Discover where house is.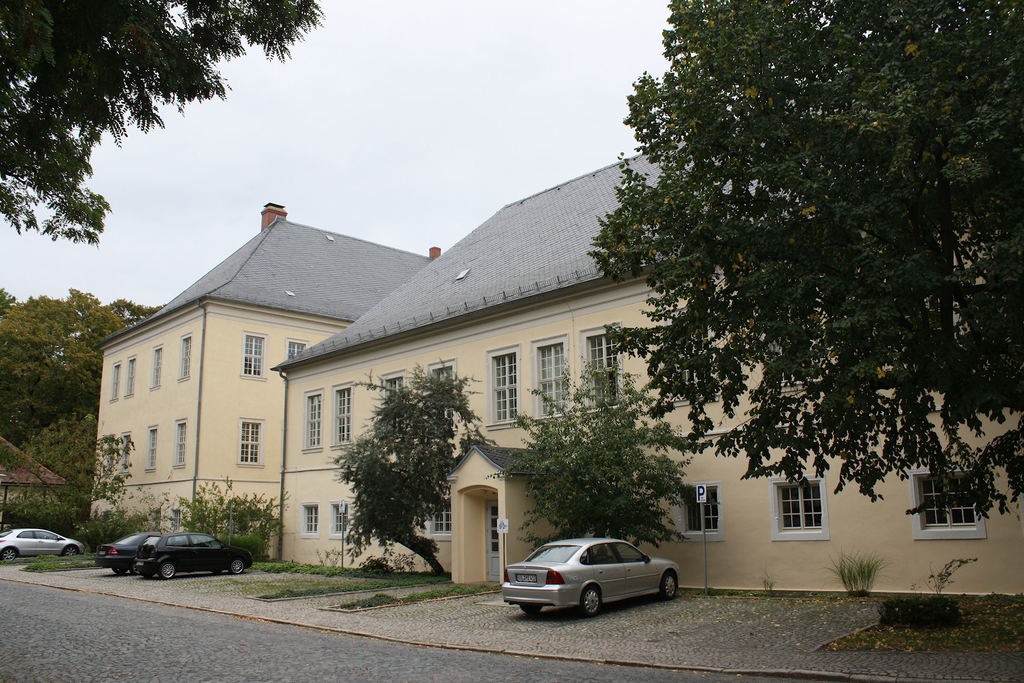
Discovered at pyautogui.locateOnScreen(95, 195, 438, 559).
